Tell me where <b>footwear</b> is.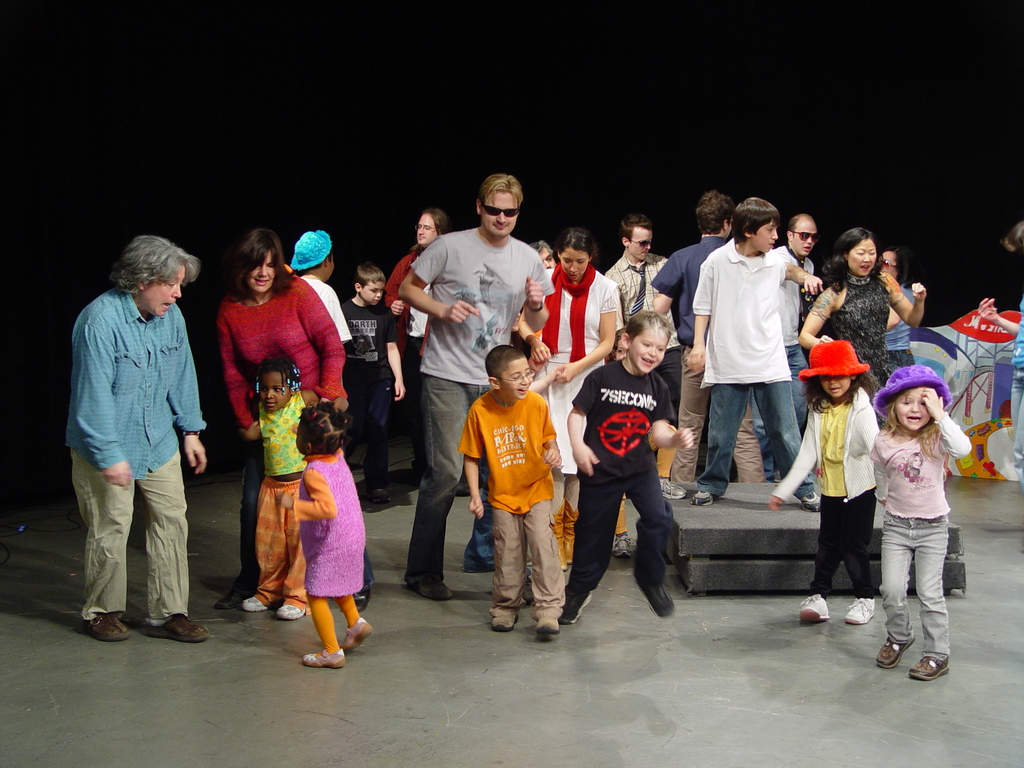
<b>footwear</b> is at [537,607,559,641].
